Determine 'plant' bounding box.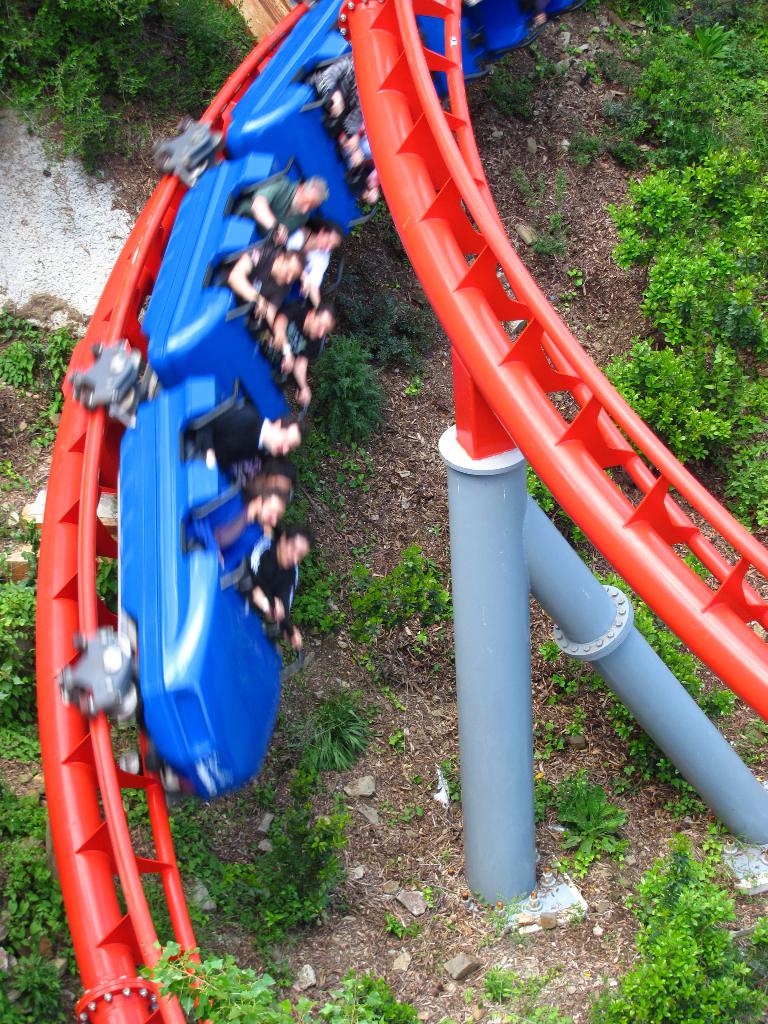
Determined: detection(284, 684, 385, 778).
